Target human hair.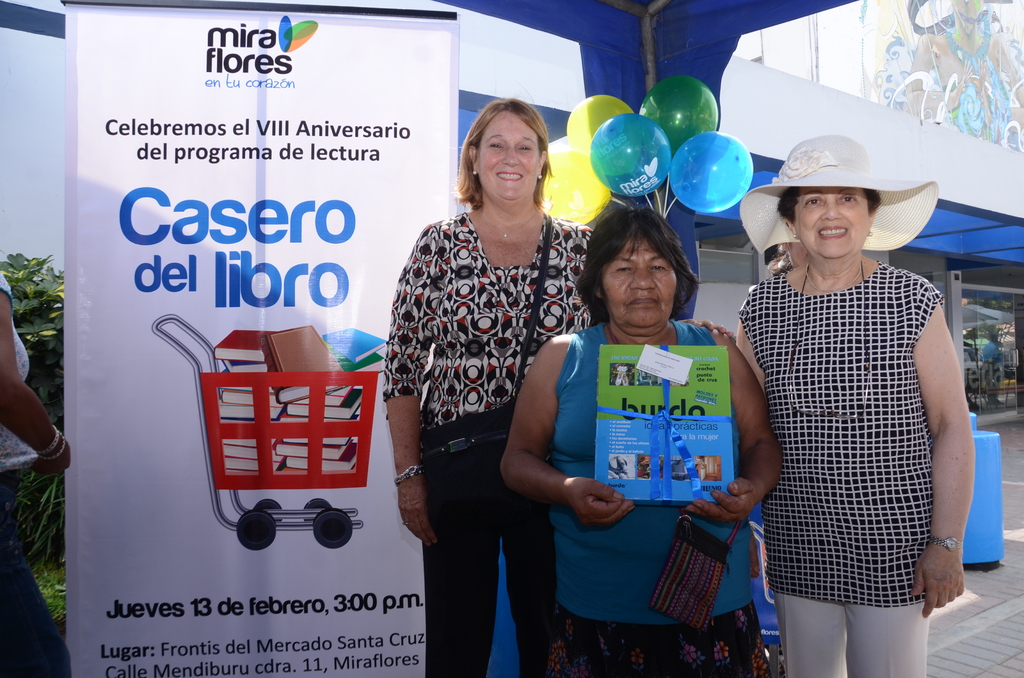
Target region: [451,94,555,212].
